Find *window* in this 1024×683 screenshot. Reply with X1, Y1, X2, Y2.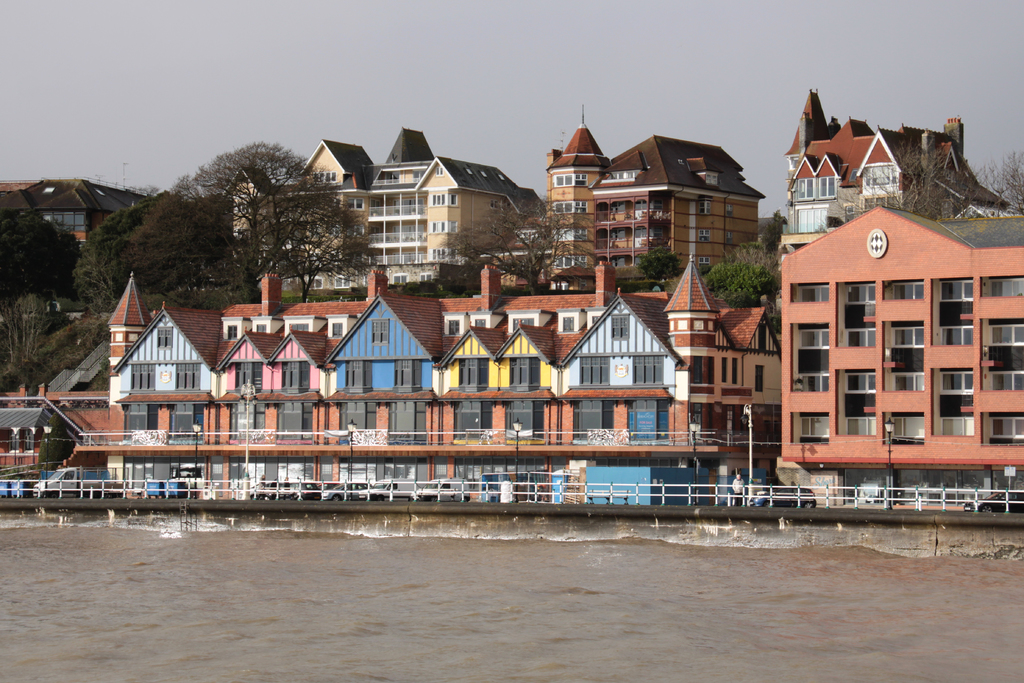
455, 361, 489, 392.
